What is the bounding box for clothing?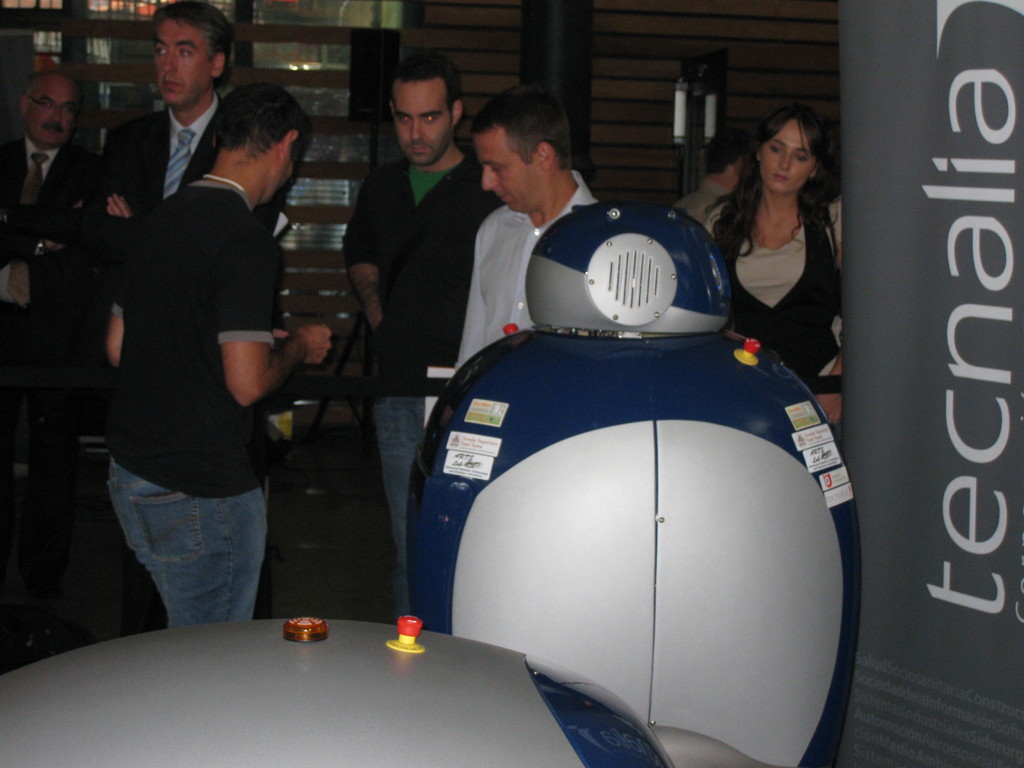
box=[107, 172, 268, 621].
